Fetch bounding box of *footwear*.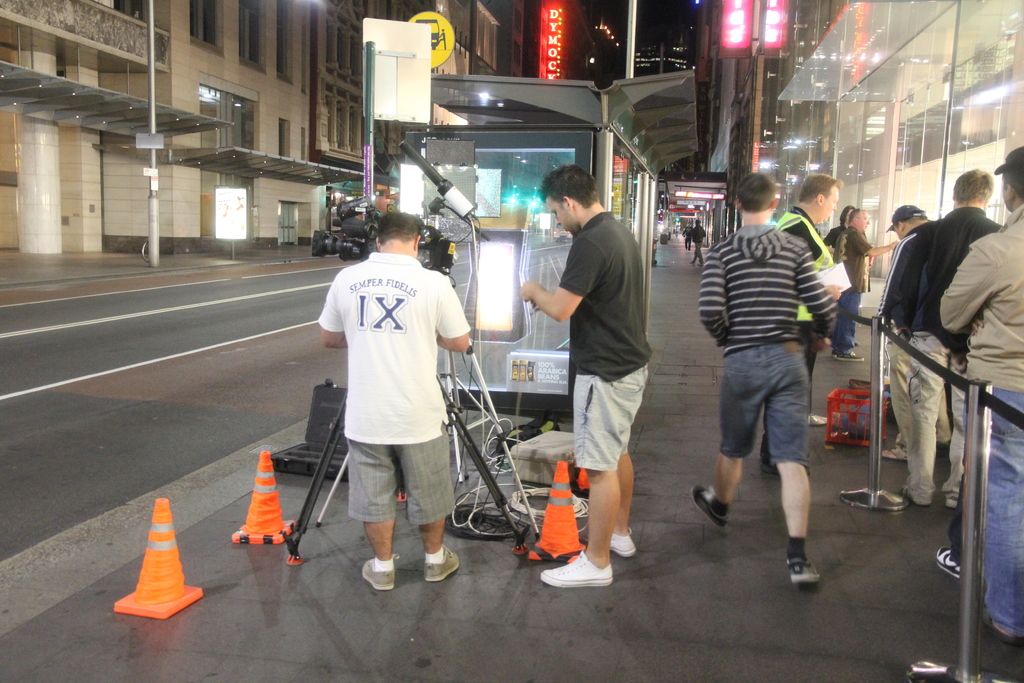
Bbox: (933, 543, 966, 583).
